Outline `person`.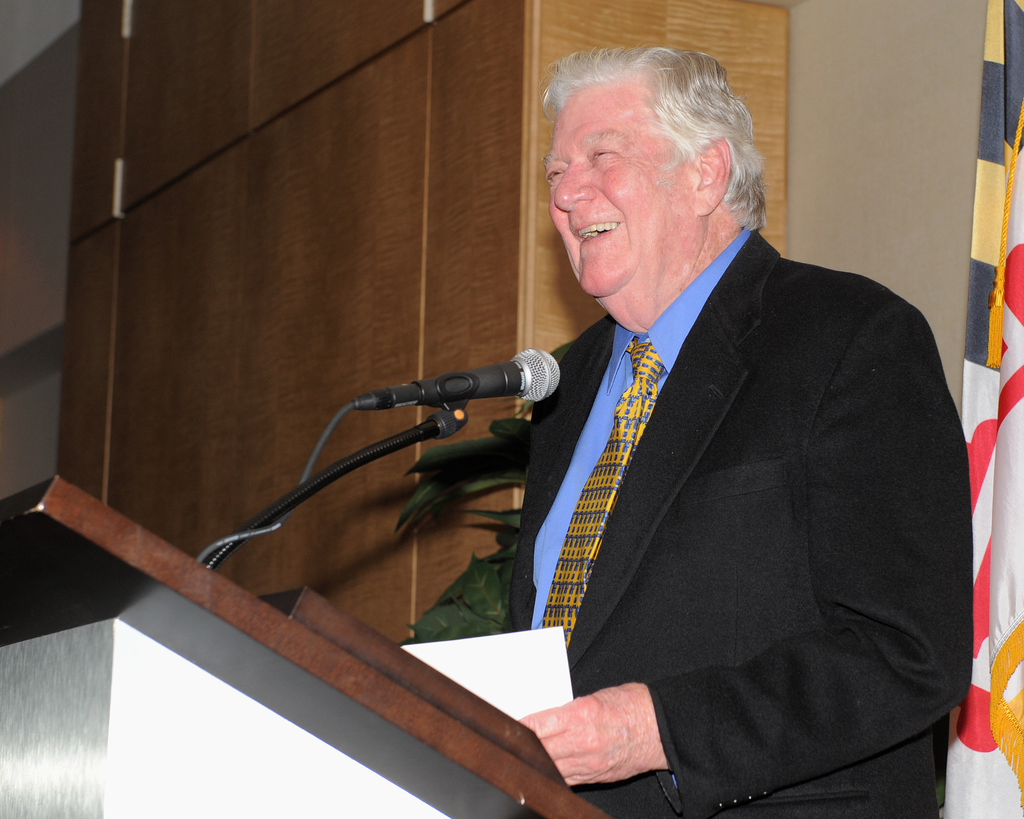
Outline: bbox=[510, 45, 972, 818].
